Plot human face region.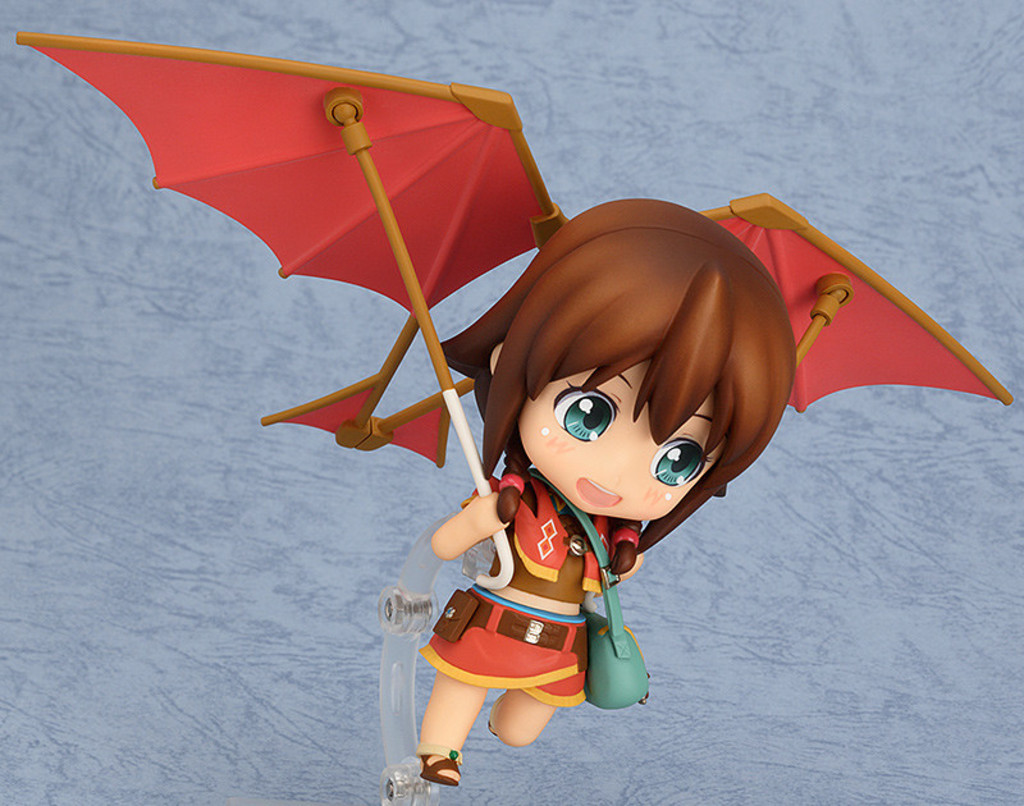
Plotted at bbox=[516, 358, 724, 519].
